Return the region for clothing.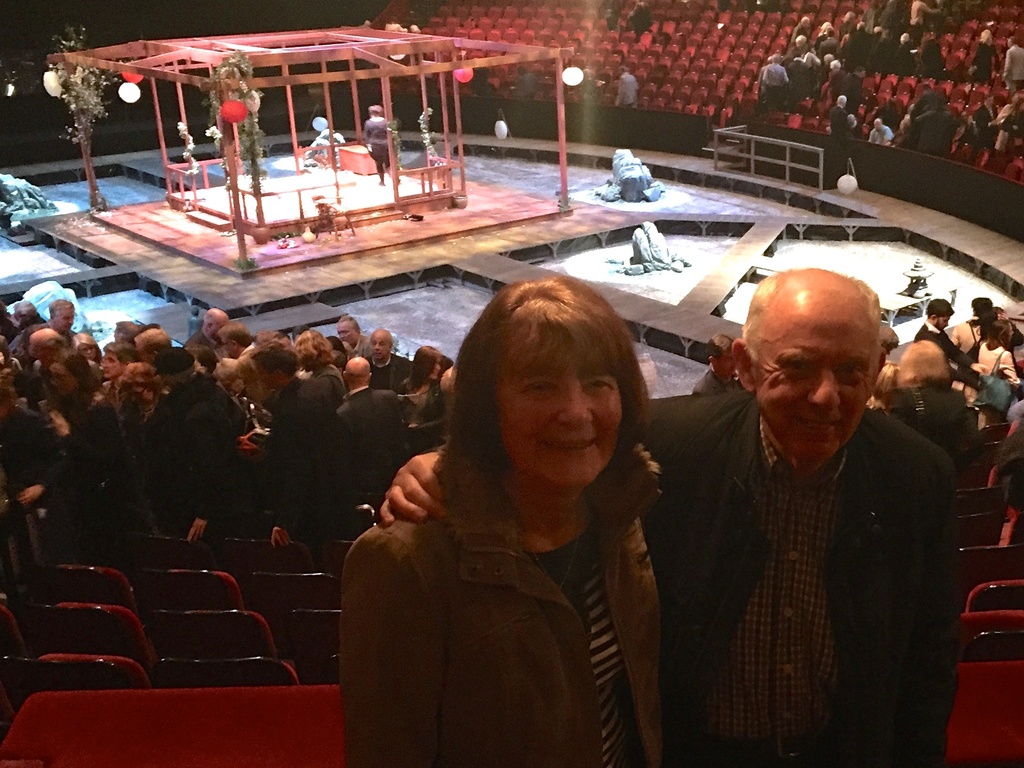
(620,408,950,767).
